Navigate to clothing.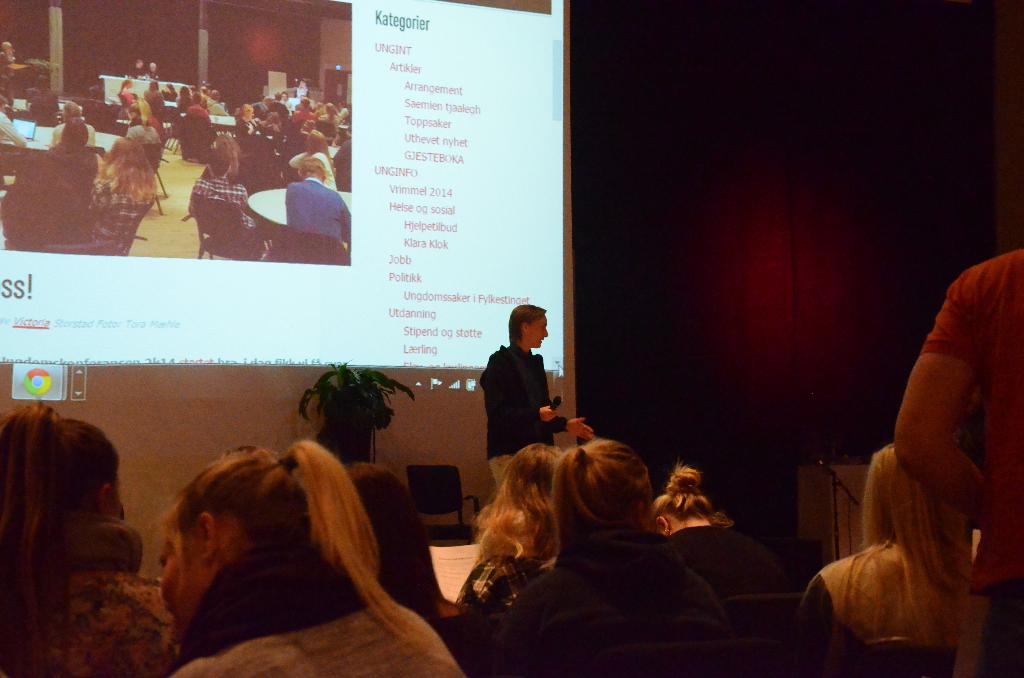
Navigation target: 160:583:465:677.
